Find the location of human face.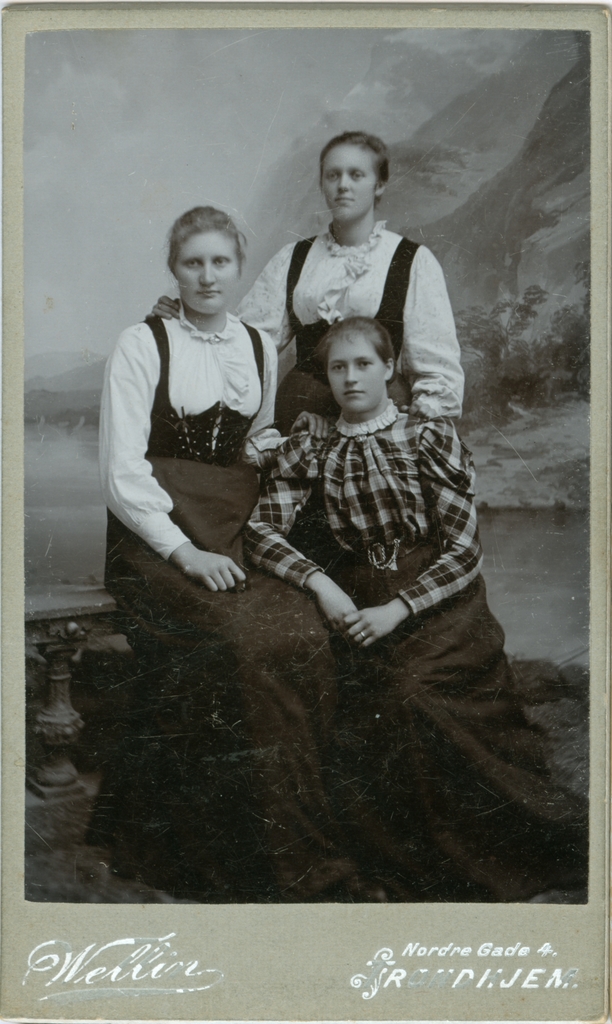
Location: BBox(323, 142, 381, 221).
